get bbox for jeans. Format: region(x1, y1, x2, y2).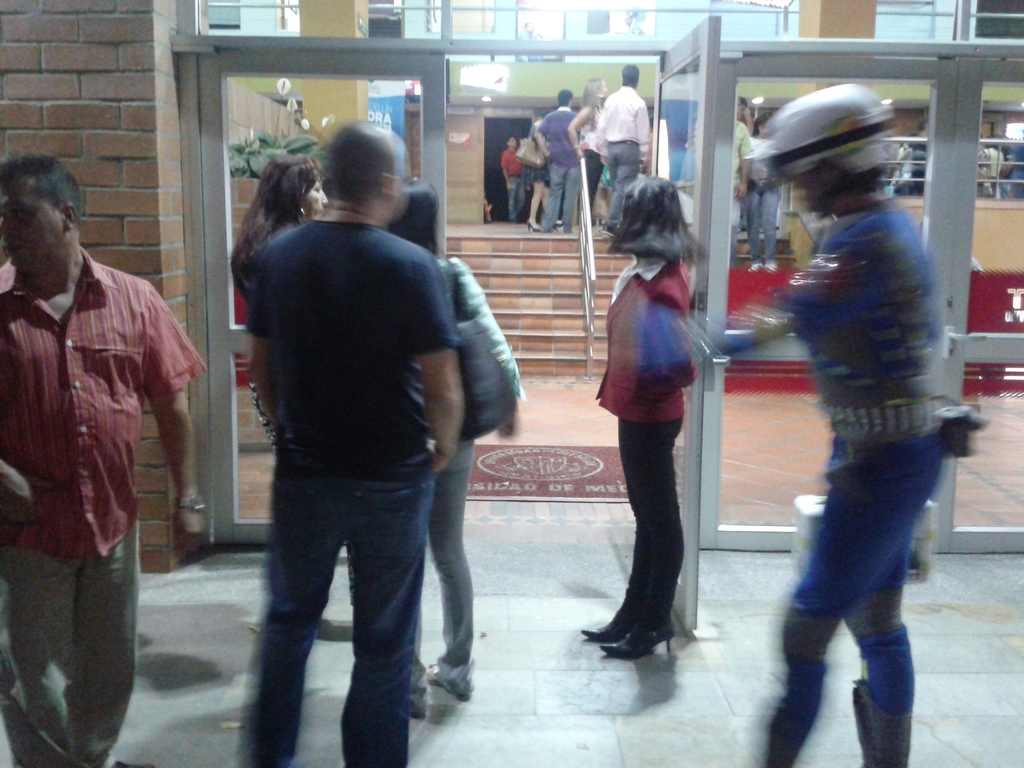
region(545, 158, 582, 232).
